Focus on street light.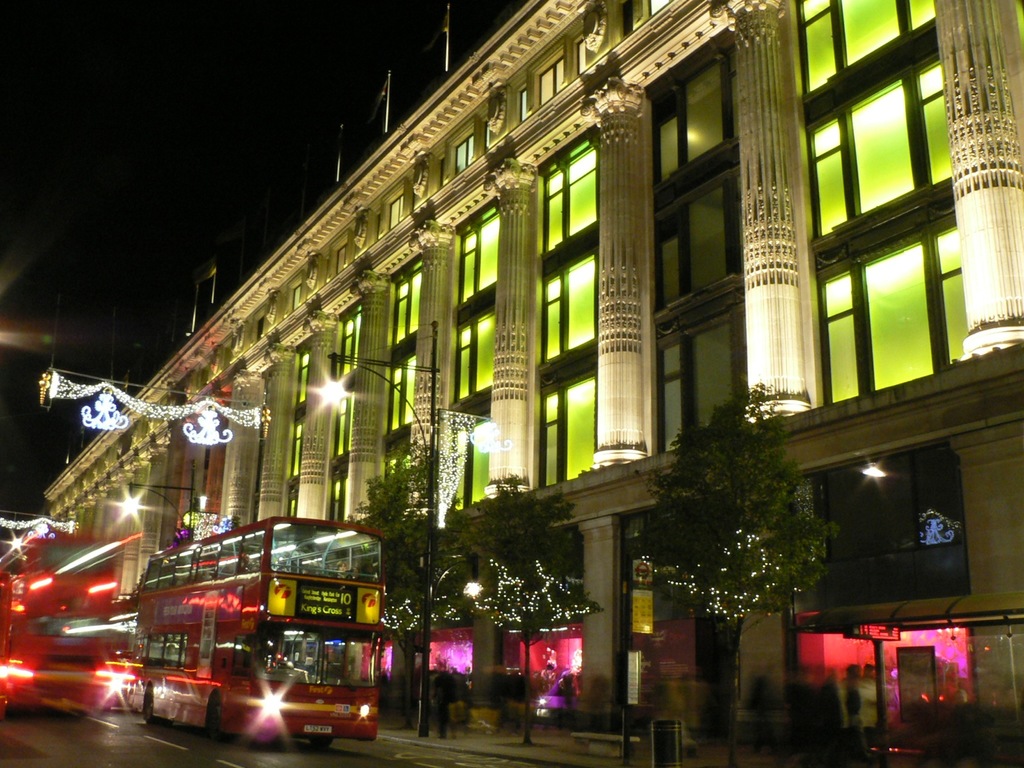
Focused at BBox(317, 320, 436, 735).
